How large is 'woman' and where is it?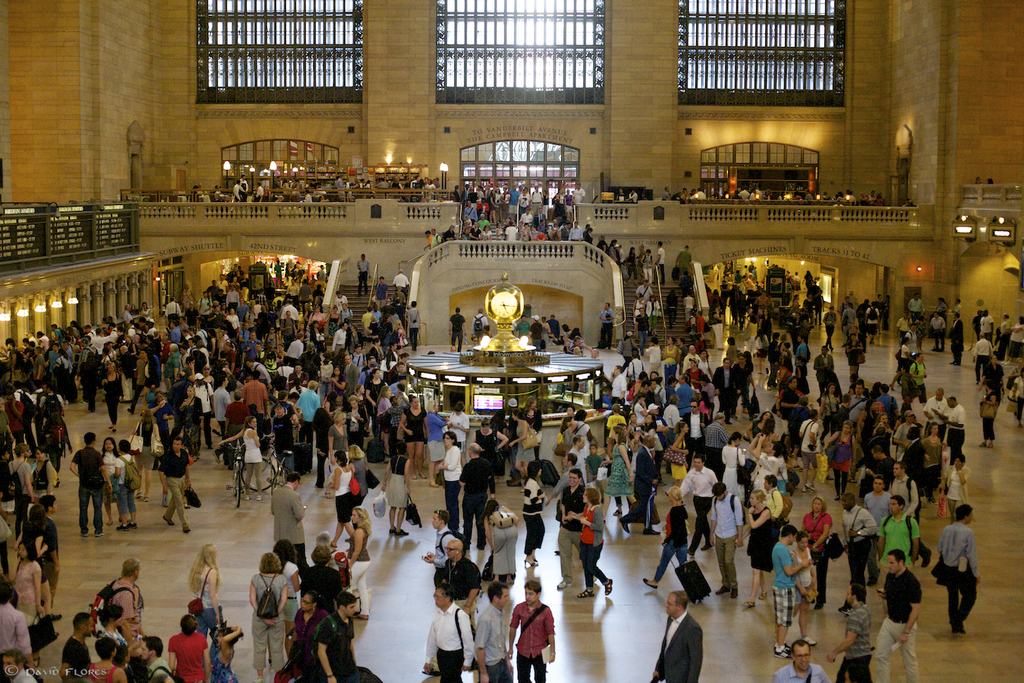
Bounding box: region(382, 442, 416, 535).
